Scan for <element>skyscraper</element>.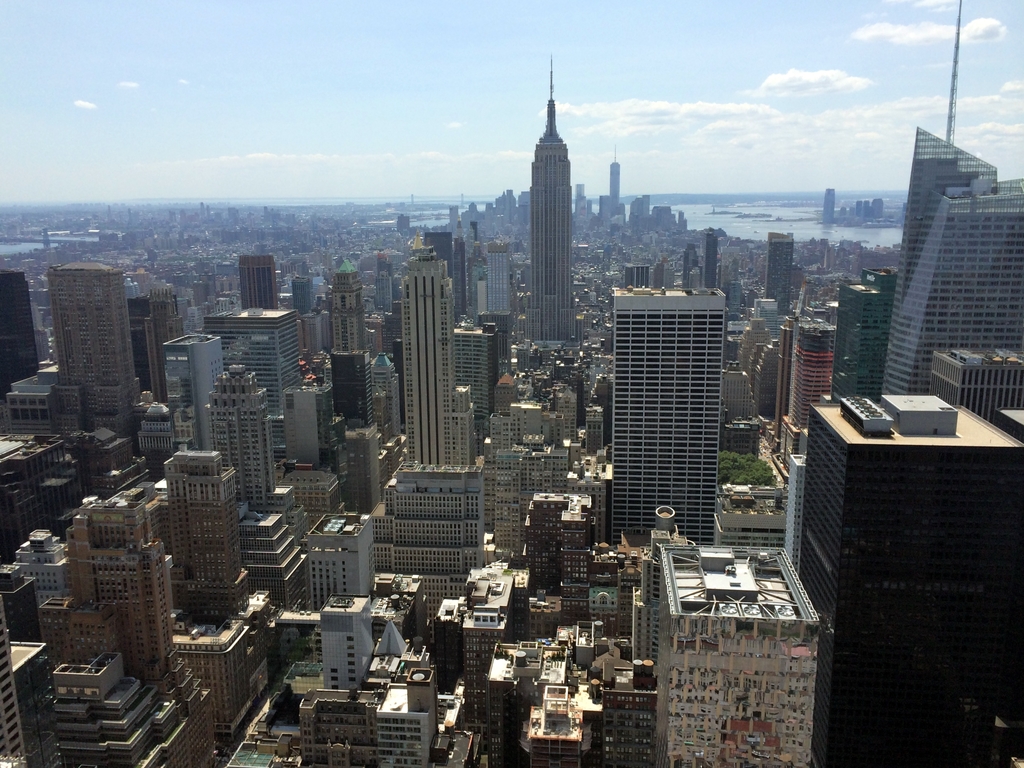
Scan result: <box>154,450,260,726</box>.
